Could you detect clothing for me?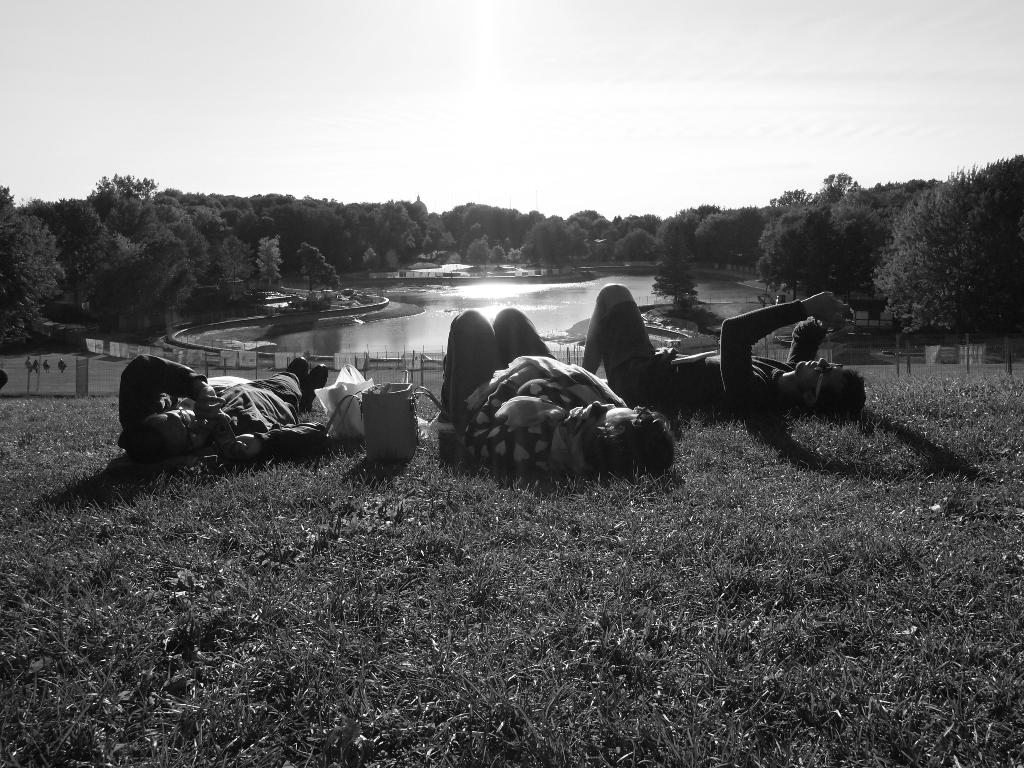
Detection result: left=111, top=356, right=348, bottom=456.
